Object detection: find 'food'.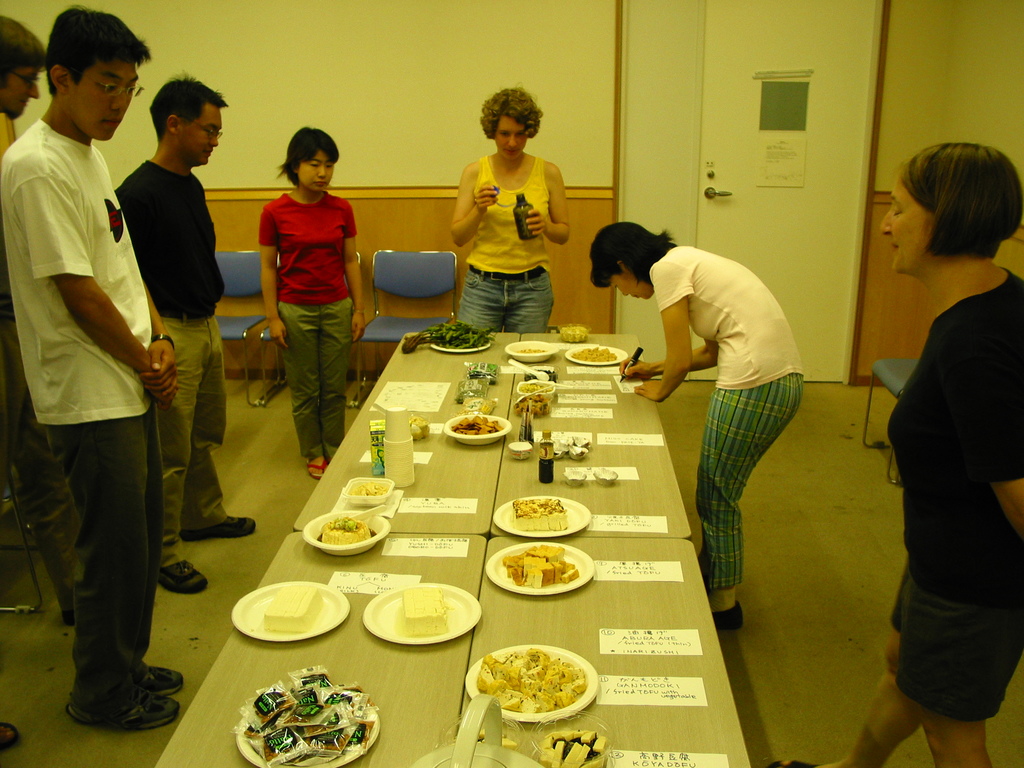
box(476, 650, 593, 733).
